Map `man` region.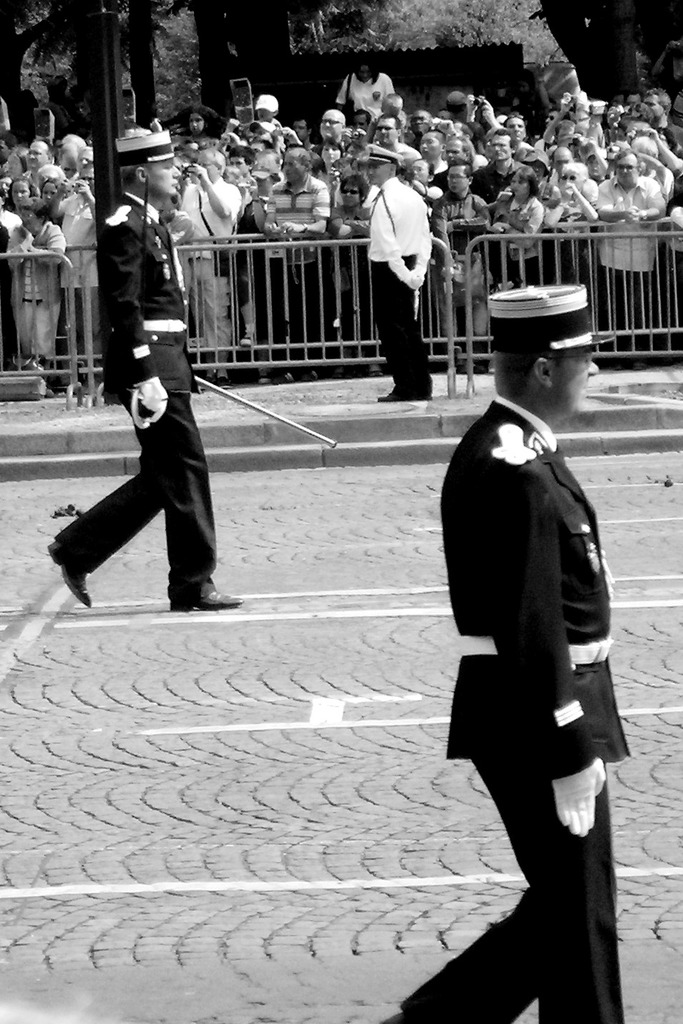
Mapped to (left=427, top=133, right=478, bottom=192).
